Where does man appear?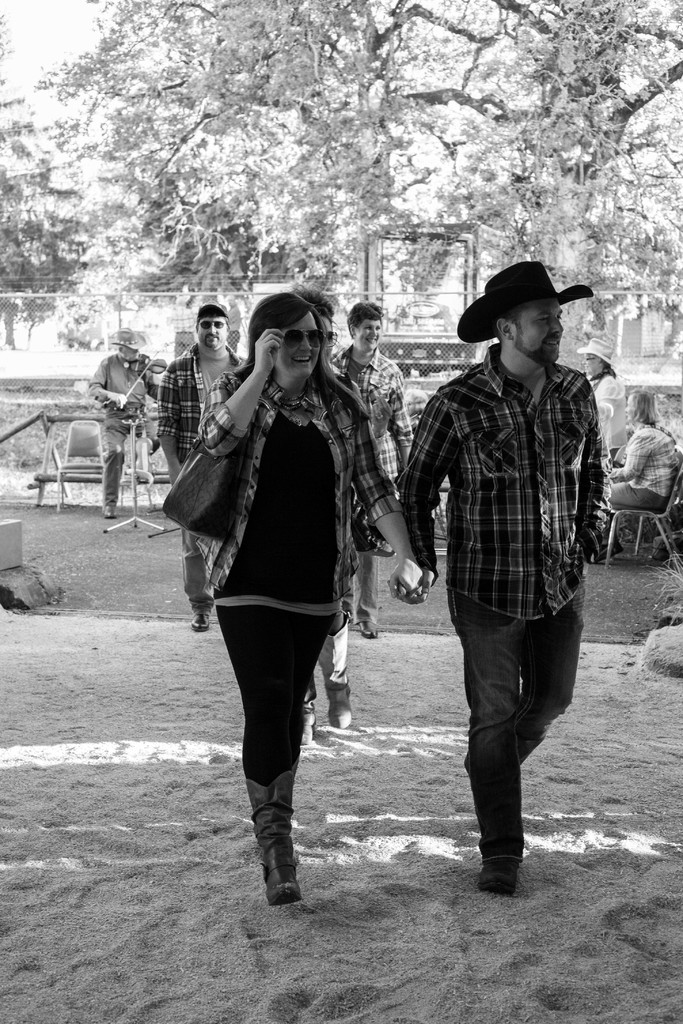
Appears at Rect(88, 323, 177, 515).
